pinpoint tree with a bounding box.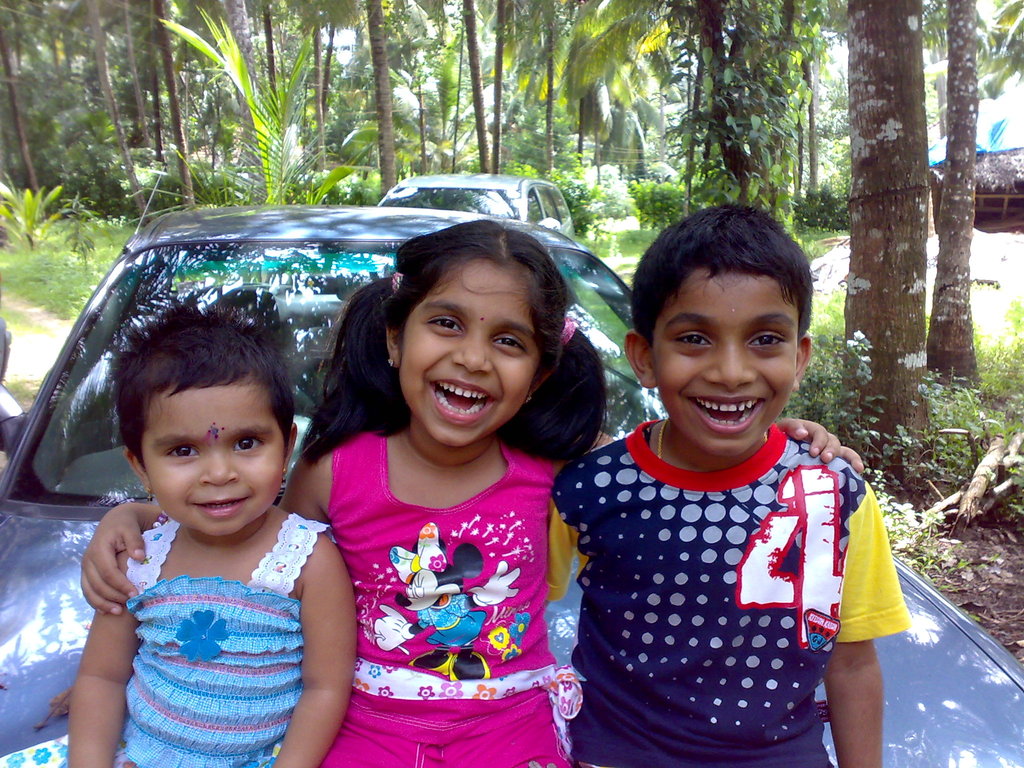
[left=844, top=0, right=941, bottom=513].
